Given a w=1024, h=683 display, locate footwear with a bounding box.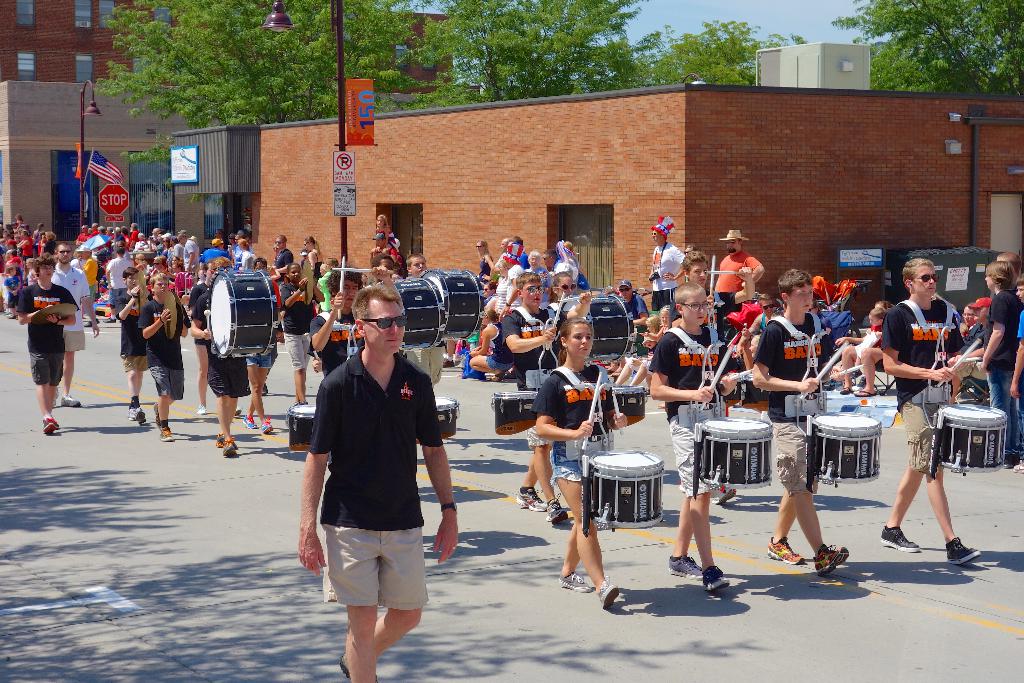
Located: <box>946,536,984,563</box>.
